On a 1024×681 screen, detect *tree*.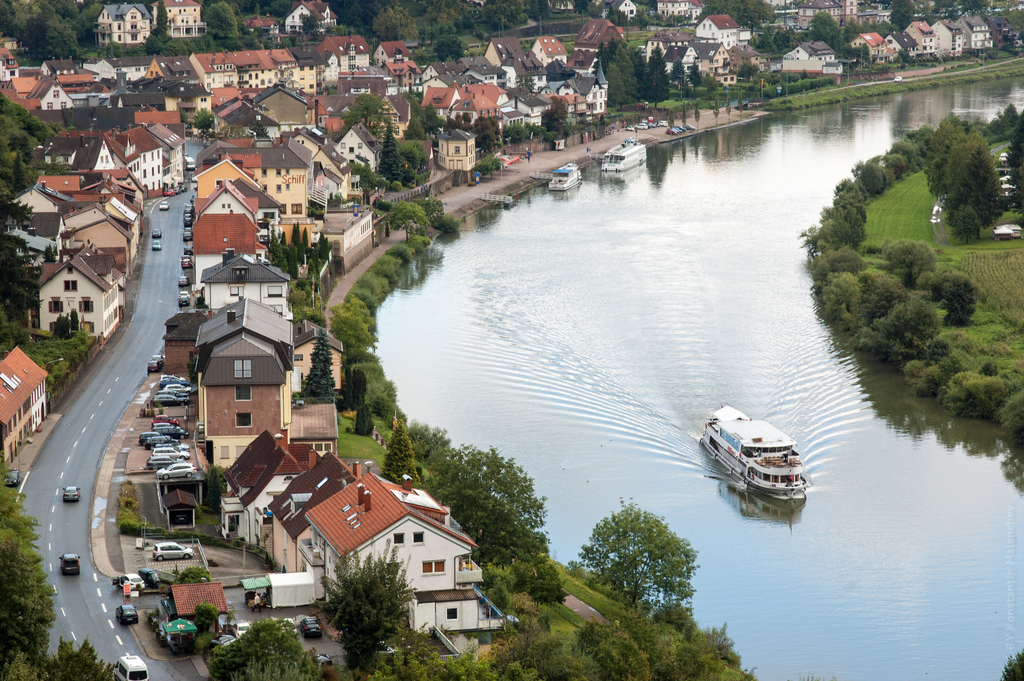
l=385, t=418, r=419, b=486.
